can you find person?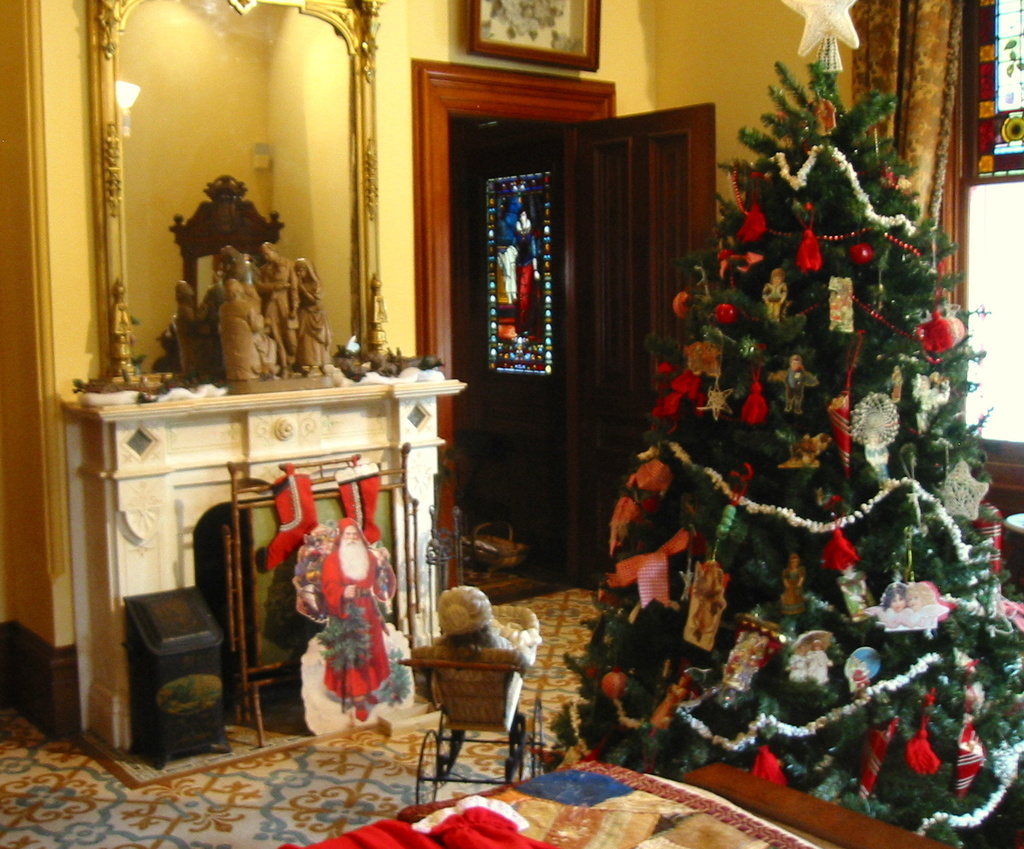
Yes, bounding box: 784,424,832,480.
